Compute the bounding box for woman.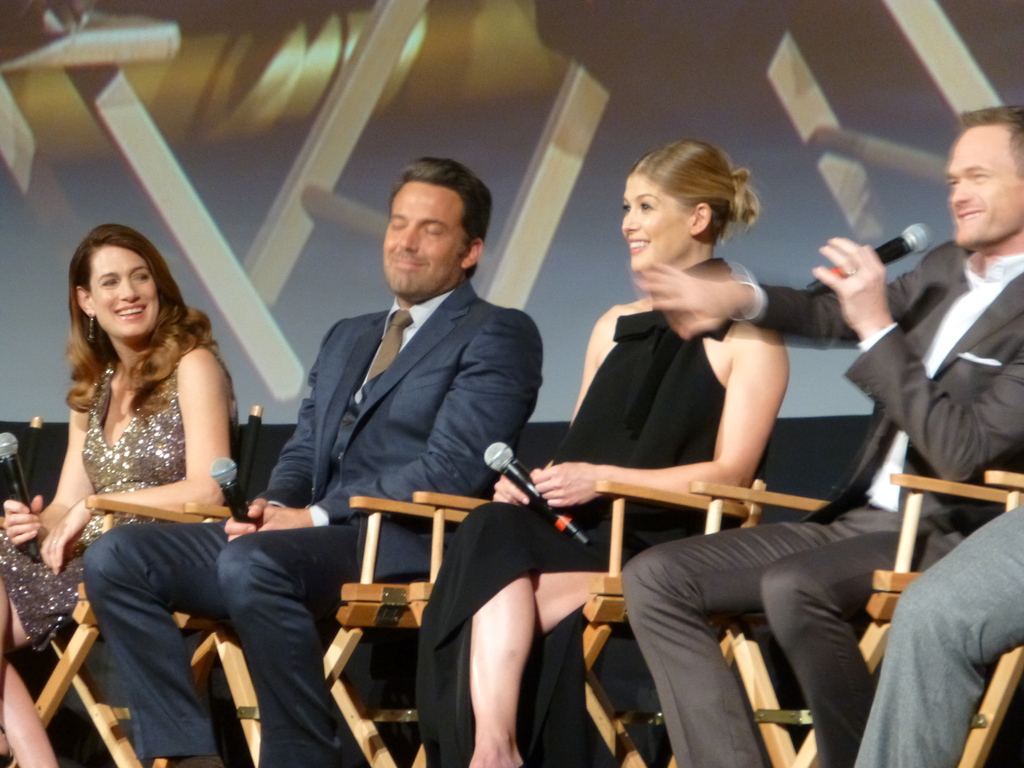
box=[412, 138, 792, 767].
